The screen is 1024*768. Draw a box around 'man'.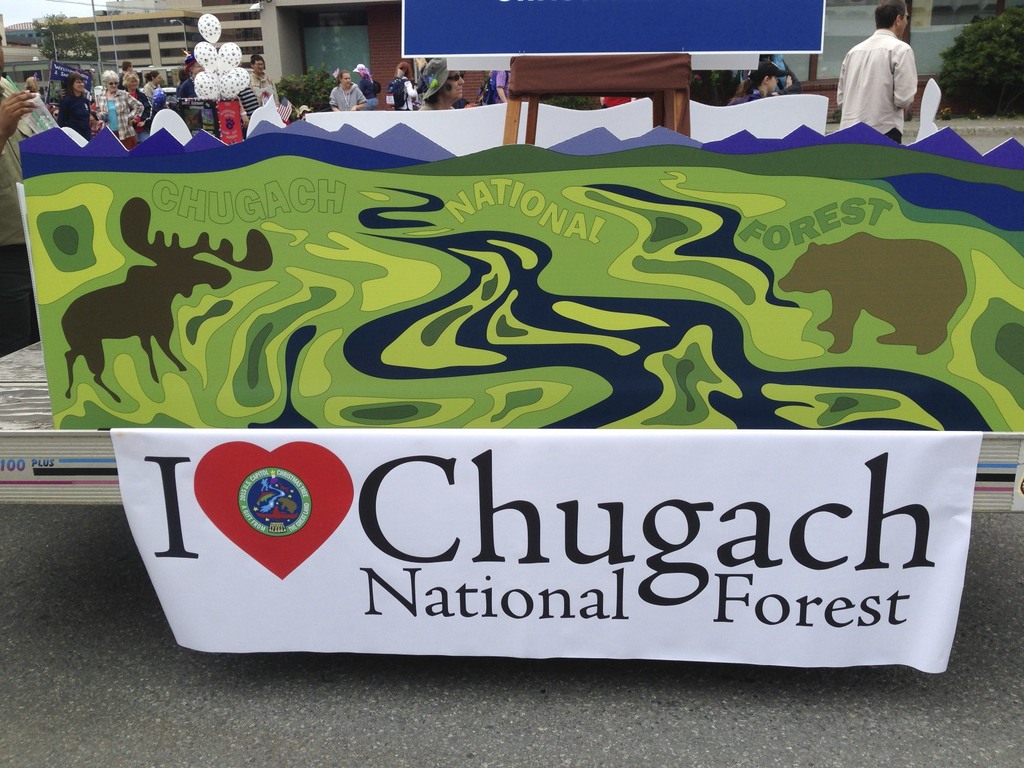
[835,0,915,145].
